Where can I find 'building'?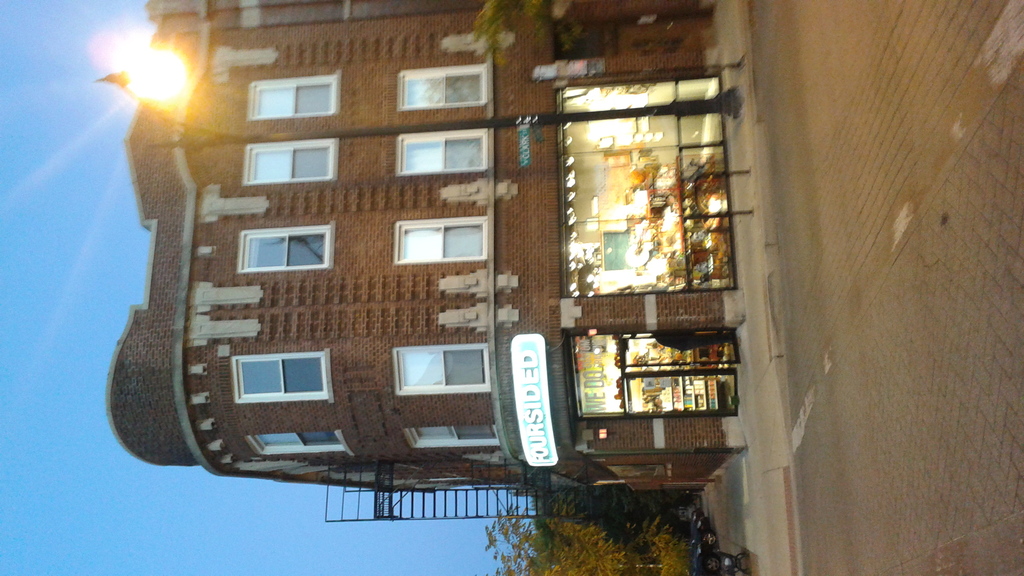
You can find it at 110/0/750/523.
